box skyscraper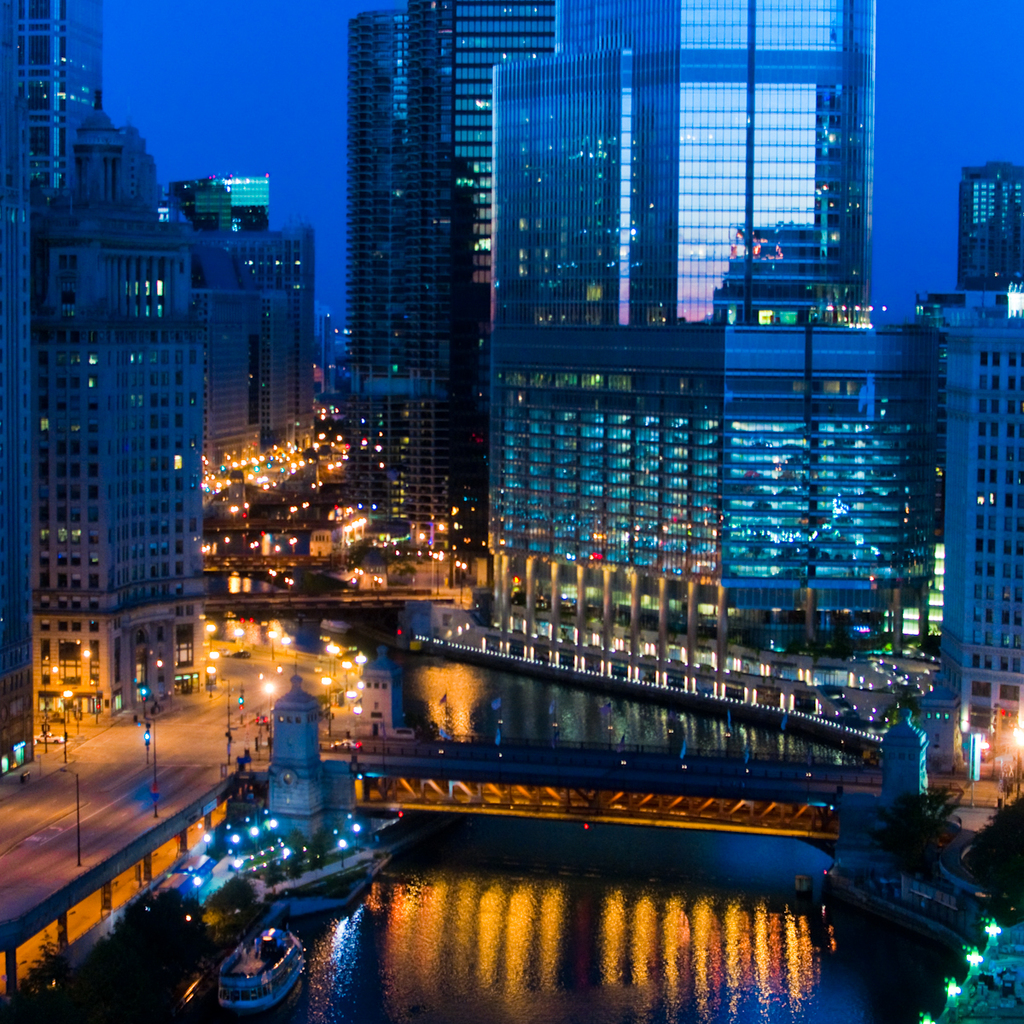
[952,144,1023,293]
